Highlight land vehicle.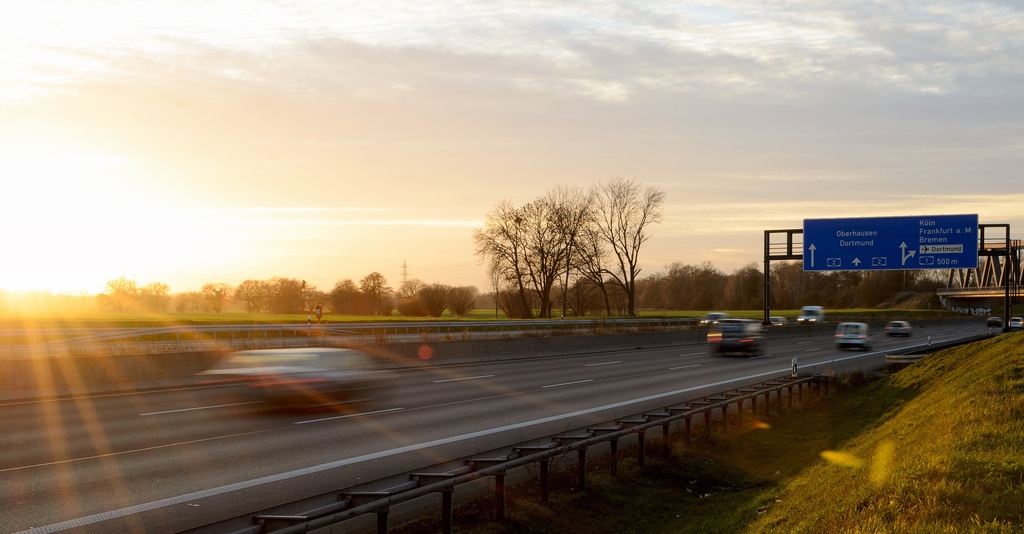
Highlighted region: bbox(1007, 315, 1023, 330).
